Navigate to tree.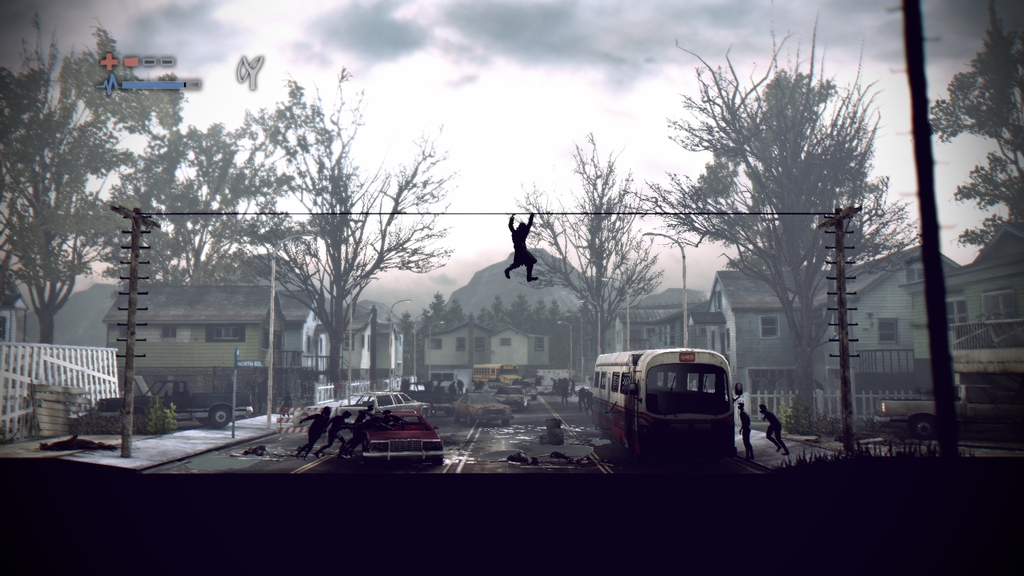
Navigation target: pyautogui.locateOnScreen(925, 0, 1023, 260).
